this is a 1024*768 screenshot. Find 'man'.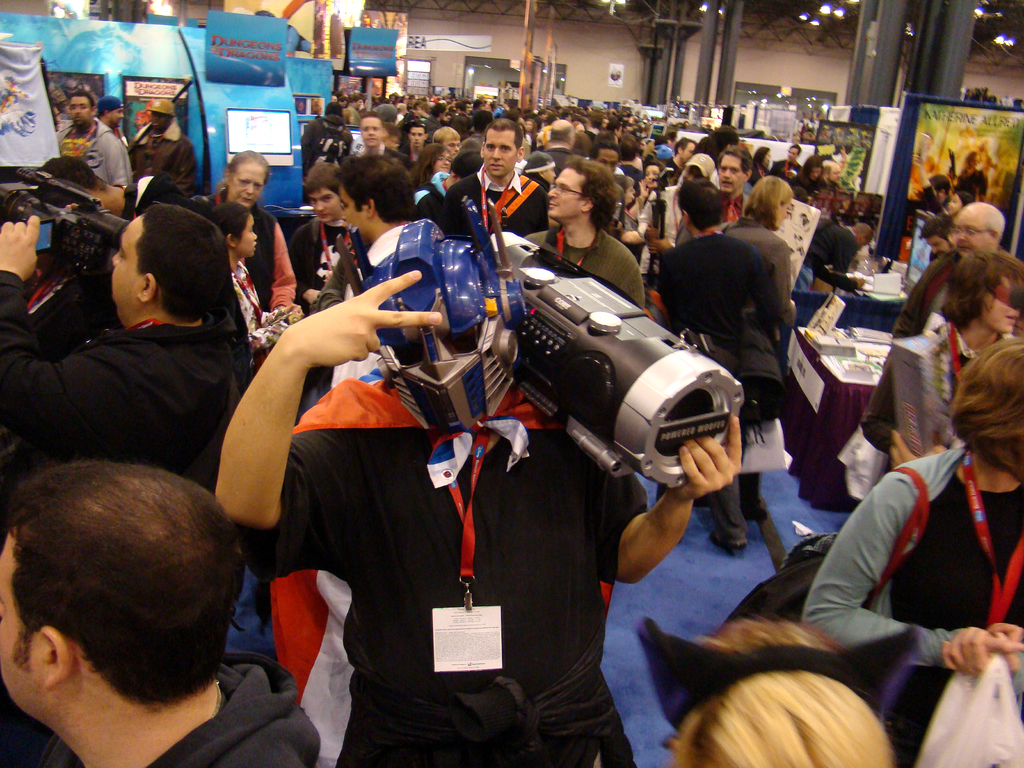
Bounding box: {"left": 354, "top": 114, "right": 412, "bottom": 167}.
